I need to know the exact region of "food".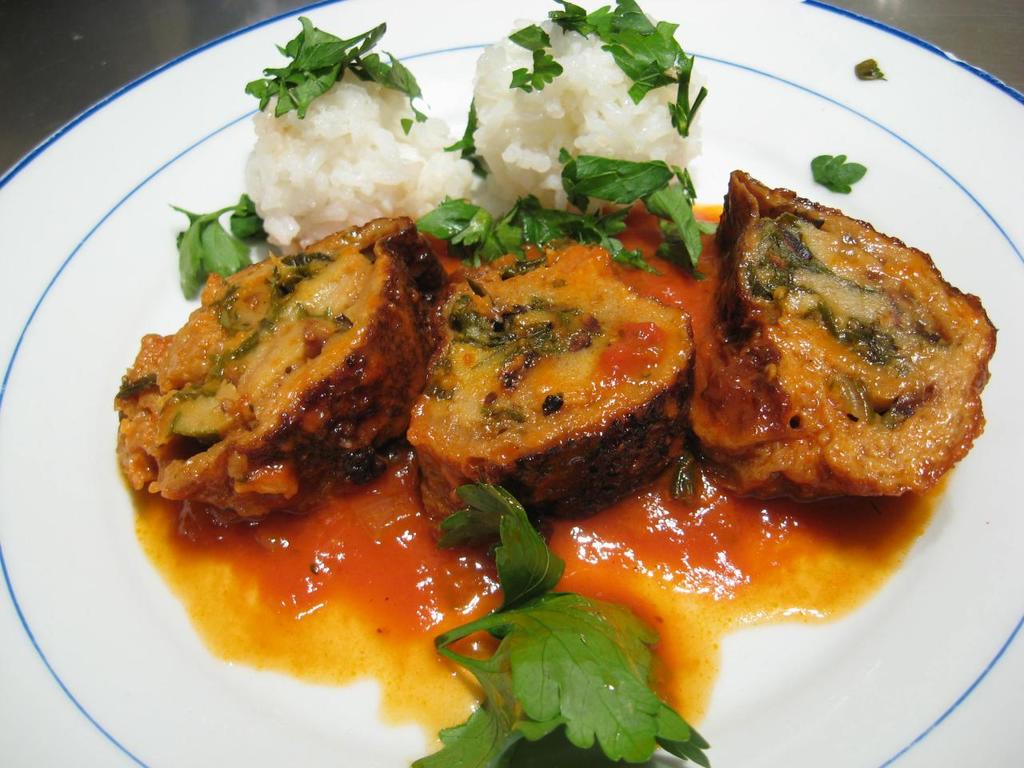
Region: (402,262,714,524).
